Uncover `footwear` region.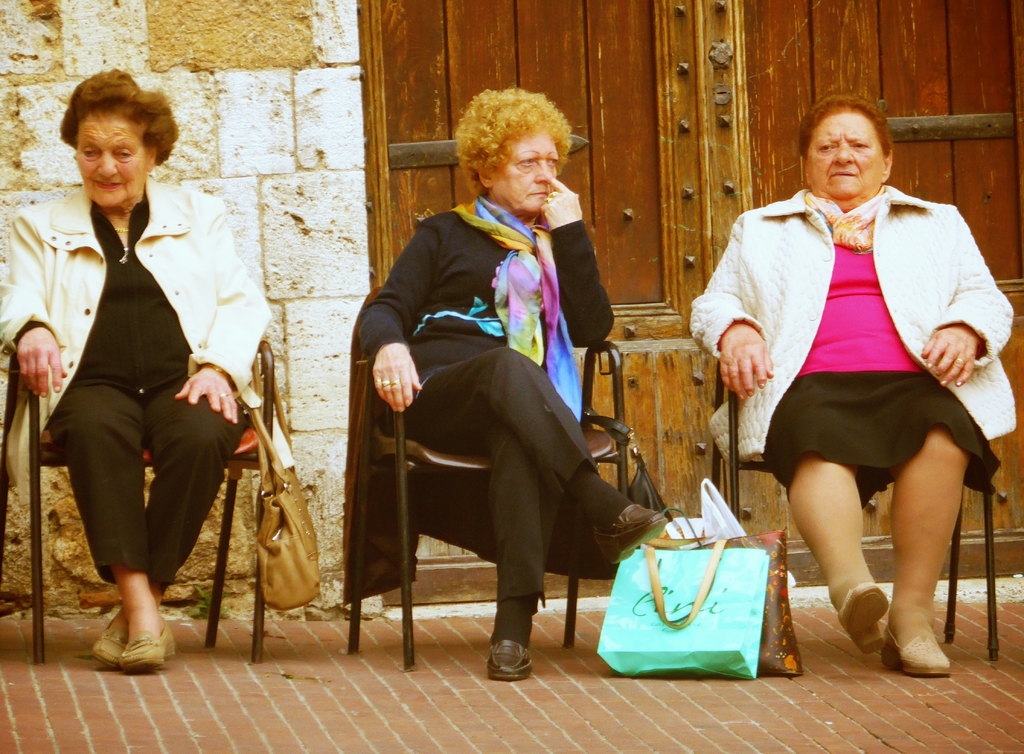
Uncovered: {"x1": 89, "y1": 607, "x2": 125, "y2": 670}.
